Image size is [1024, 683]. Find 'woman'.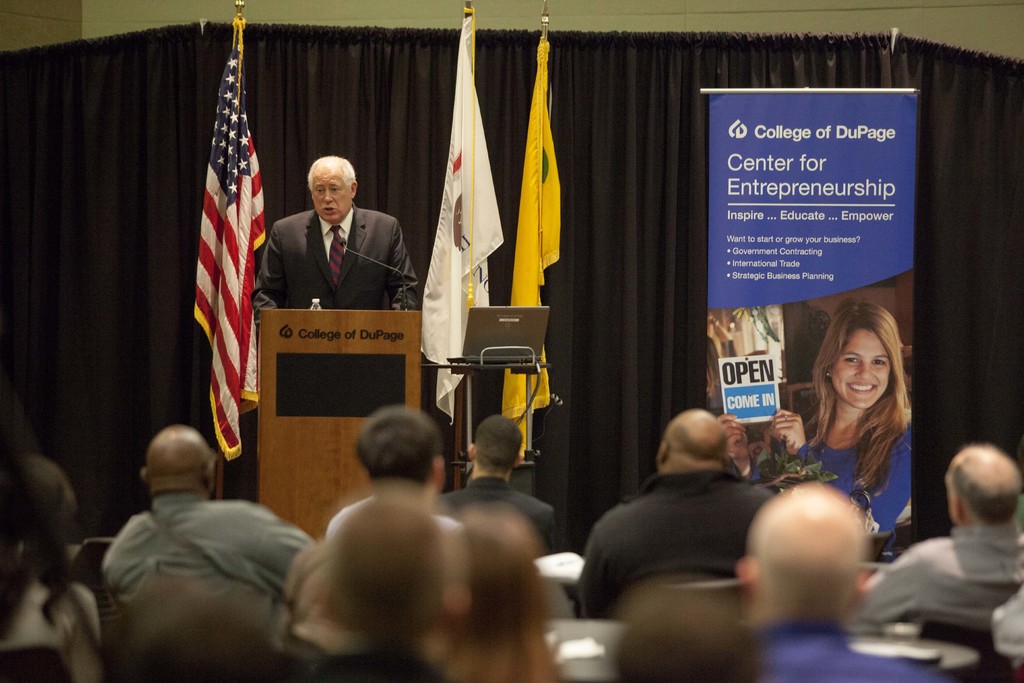
bbox=(781, 286, 938, 556).
